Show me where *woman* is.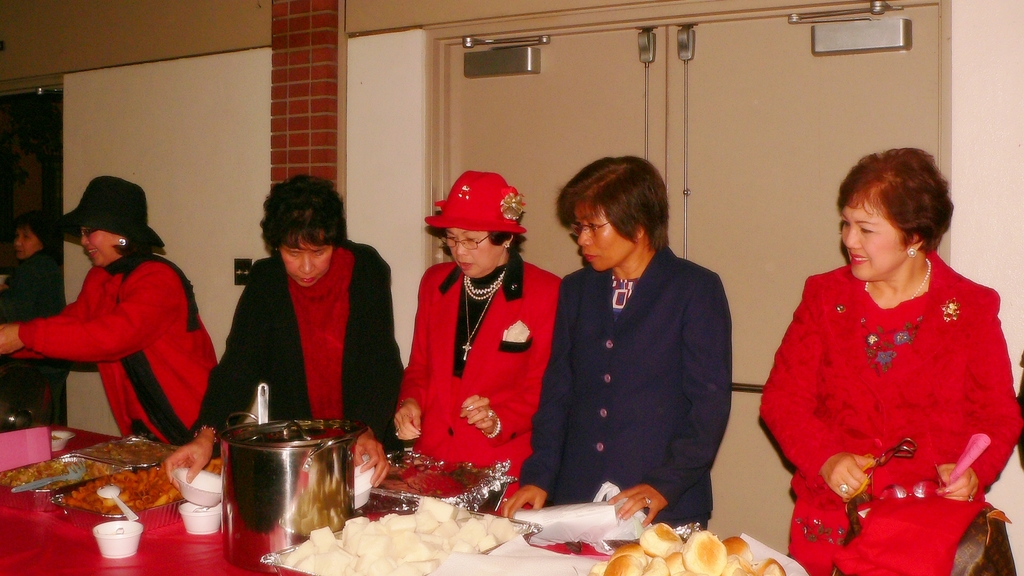
*woman* is at box(758, 140, 1018, 569).
